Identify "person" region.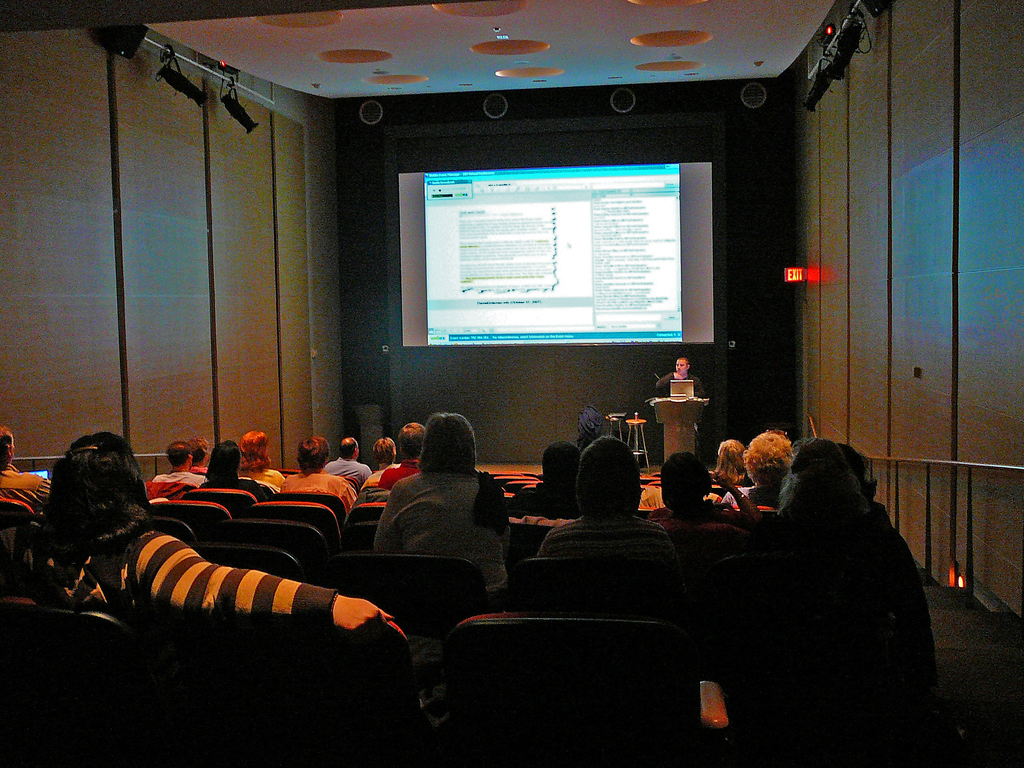
Region: box=[514, 441, 579, 515].
